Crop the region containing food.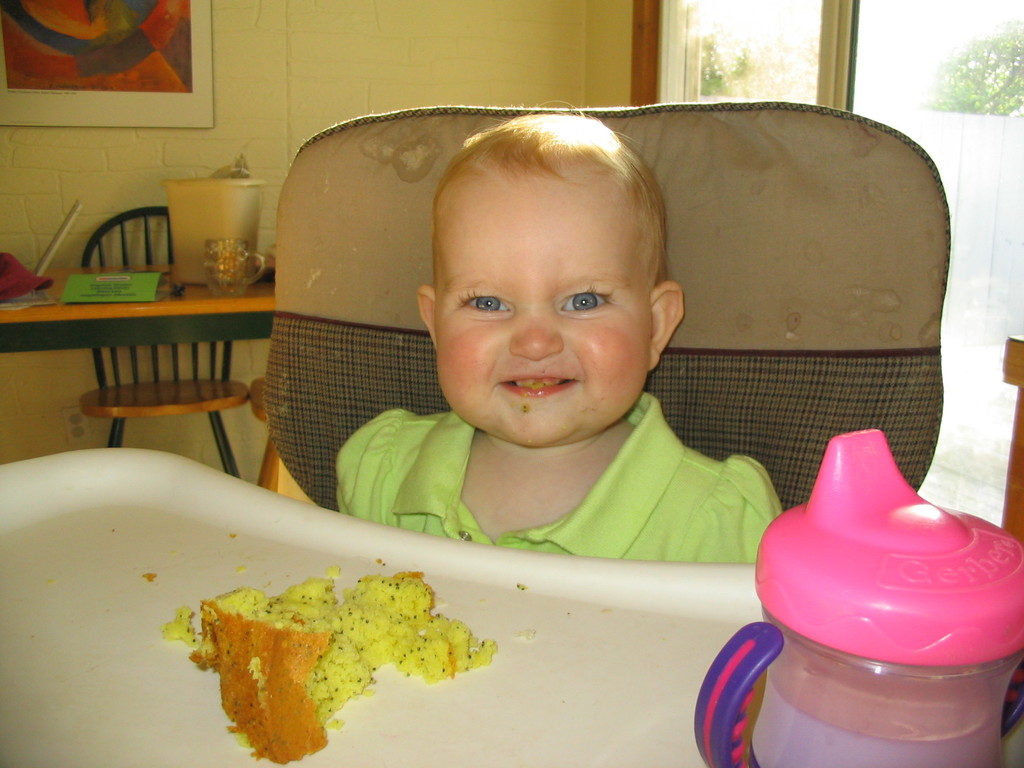
Crop region: left=170, top=558, right=502, bottom=736.
